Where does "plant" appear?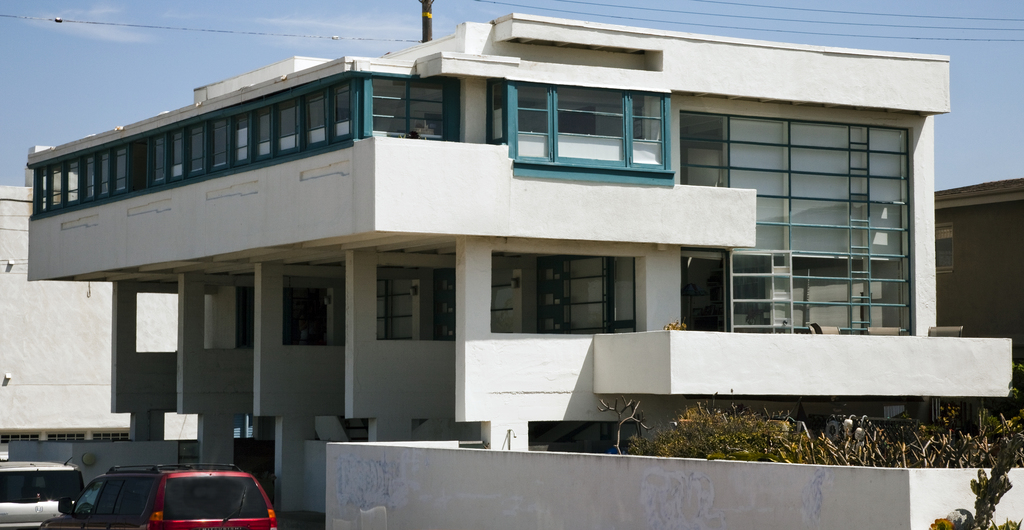
Appears at Rect(662, 315, 686, 332).
